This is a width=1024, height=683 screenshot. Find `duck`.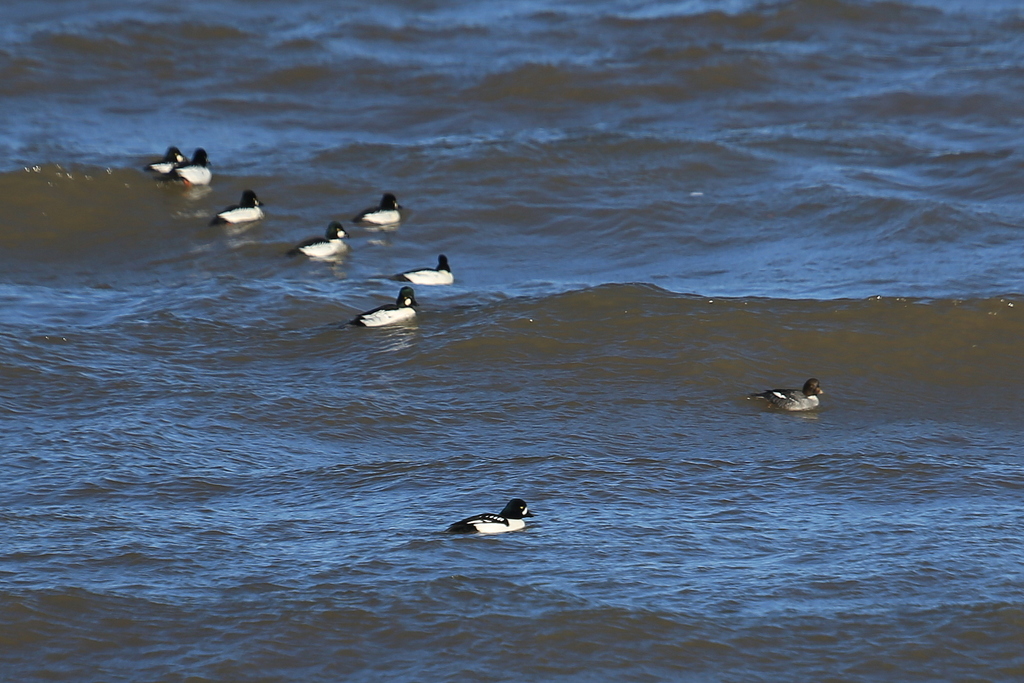
Bounding box: (351, 285, 420, 335).
